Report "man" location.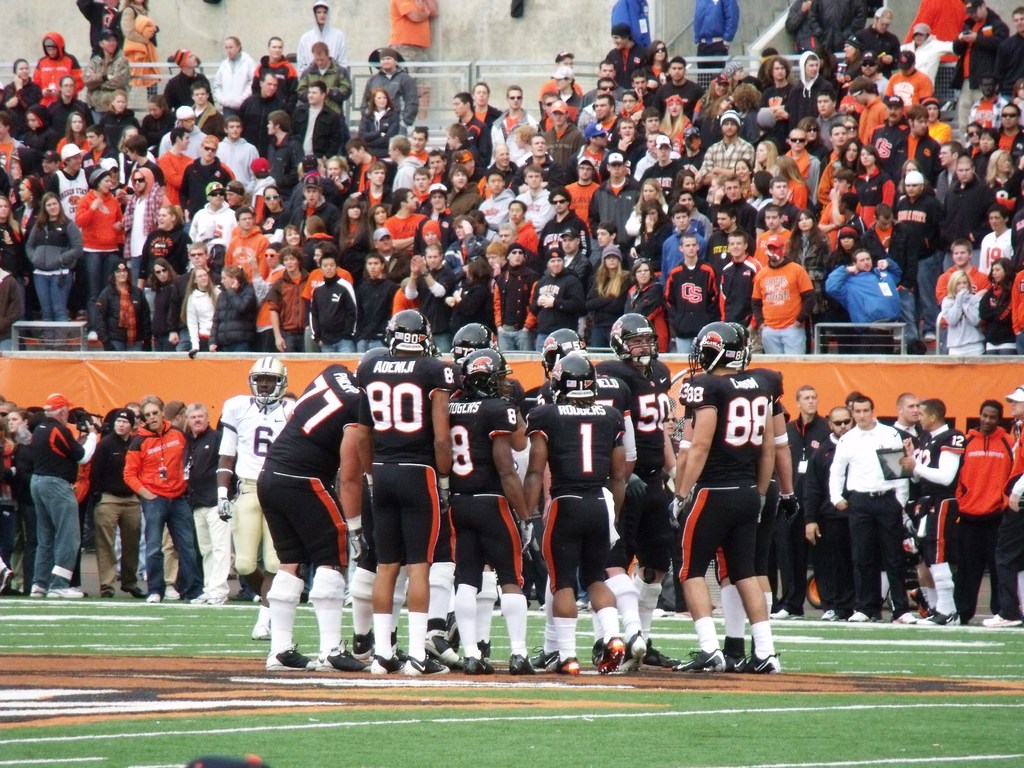
Report: 756 177 799 233.
